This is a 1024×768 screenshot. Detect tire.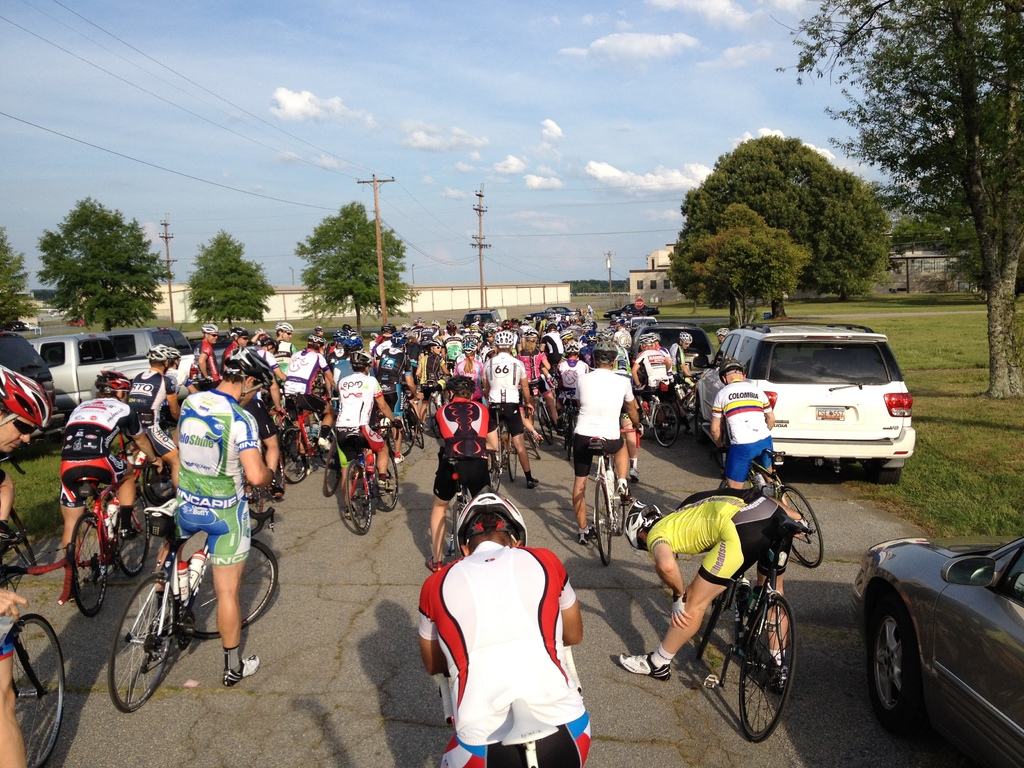
box(387, 413, 406, 458).
